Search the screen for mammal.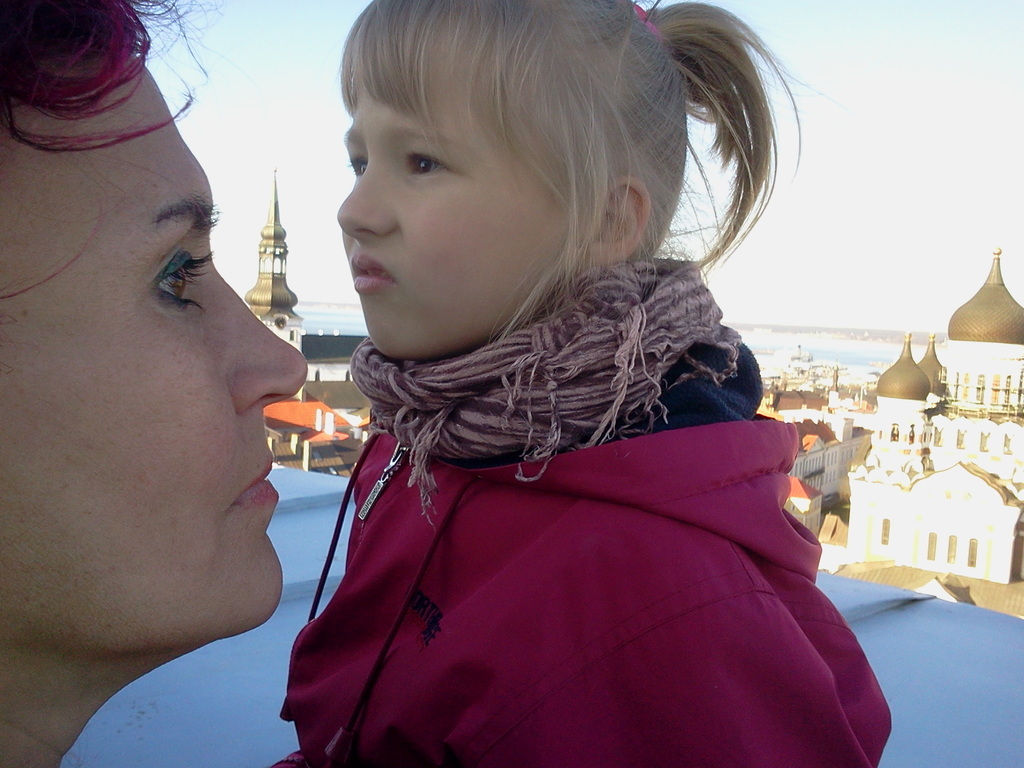
Found at [x1=305, y1=0, x2=919, y2=767].
